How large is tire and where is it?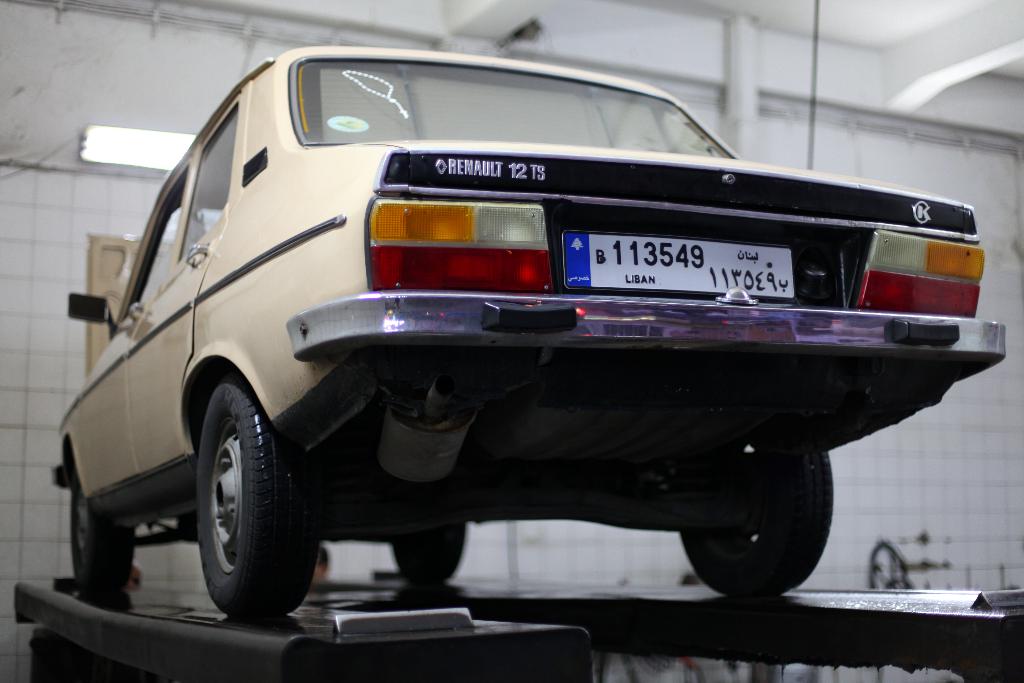
Bounding box: 680 452 833 595.
